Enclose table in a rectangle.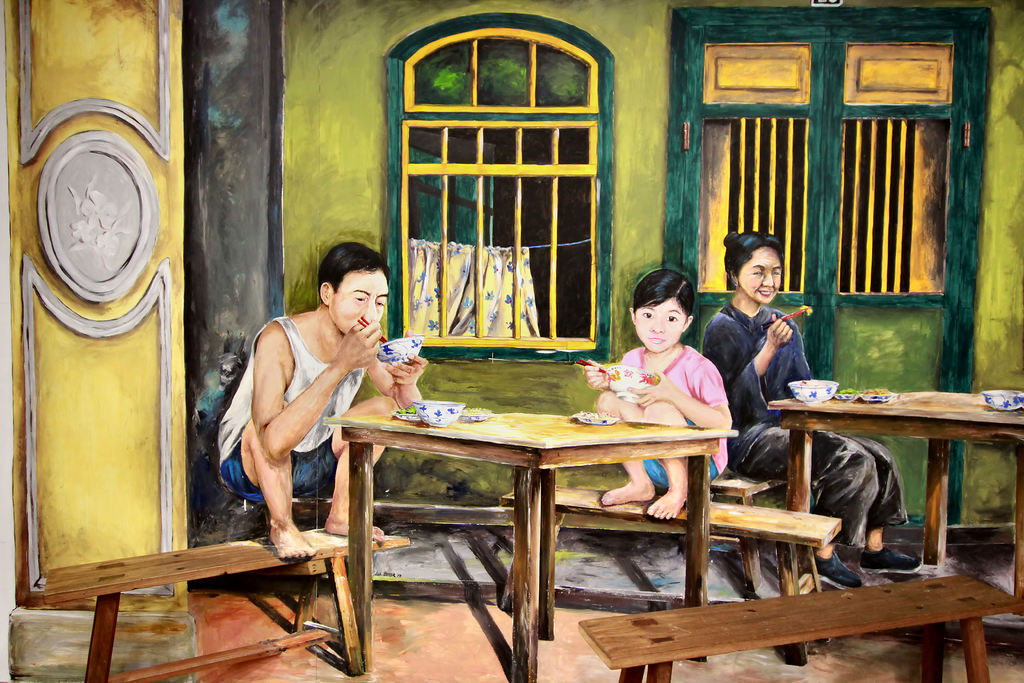
[x1=575, y1=572, x2=1007, y2=682].
